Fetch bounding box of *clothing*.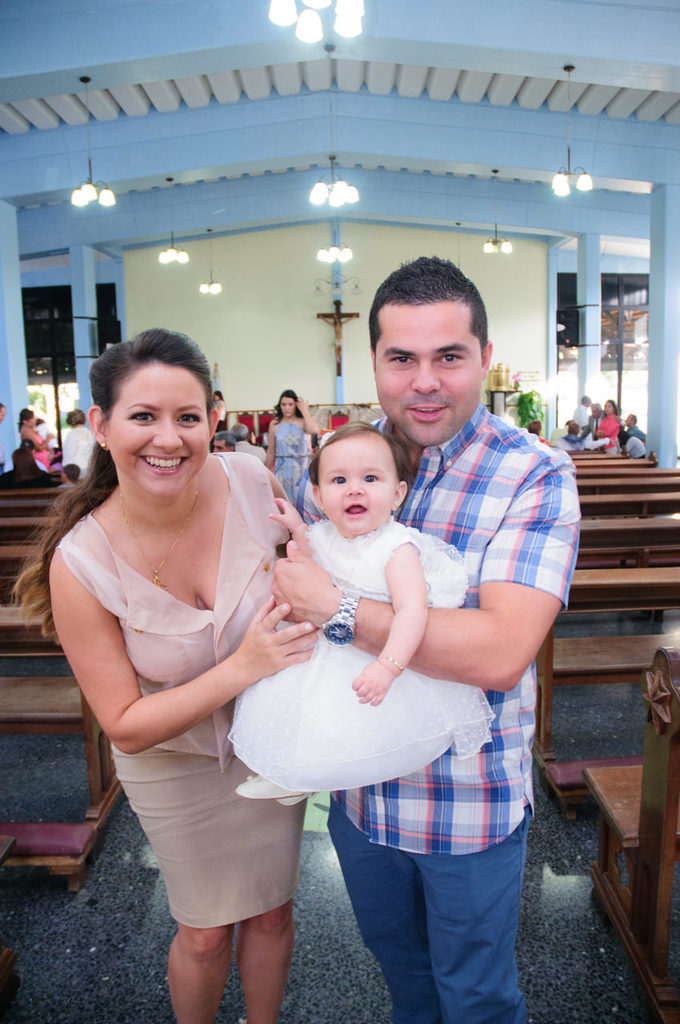
Bbox: detection(34, 424, 52, 442).
